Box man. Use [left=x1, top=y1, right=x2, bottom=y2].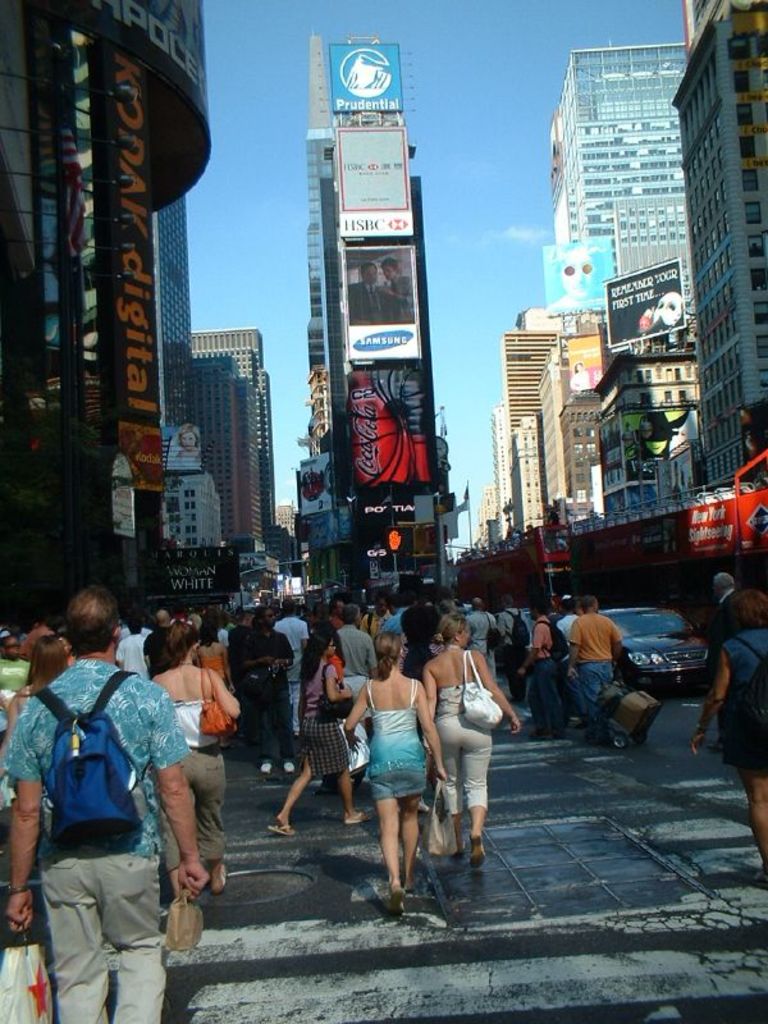
[left=330, top=604, right=380, bottom=714].
